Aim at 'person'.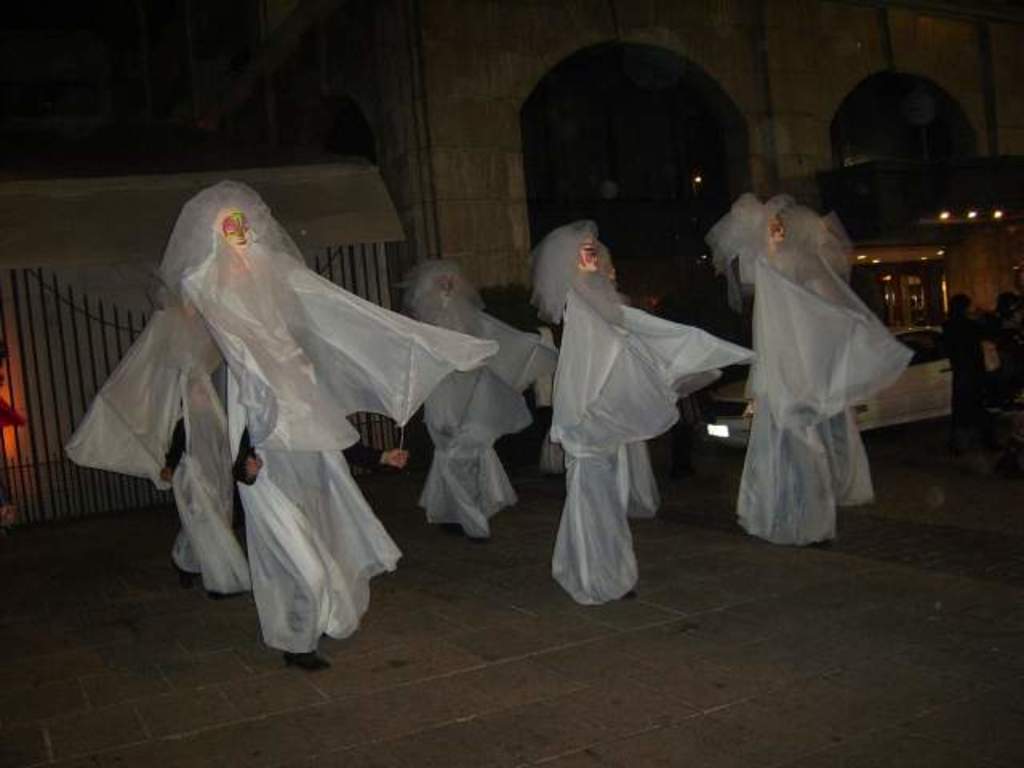
Aimed at left=768, top=234, right=842, bottom=550.
